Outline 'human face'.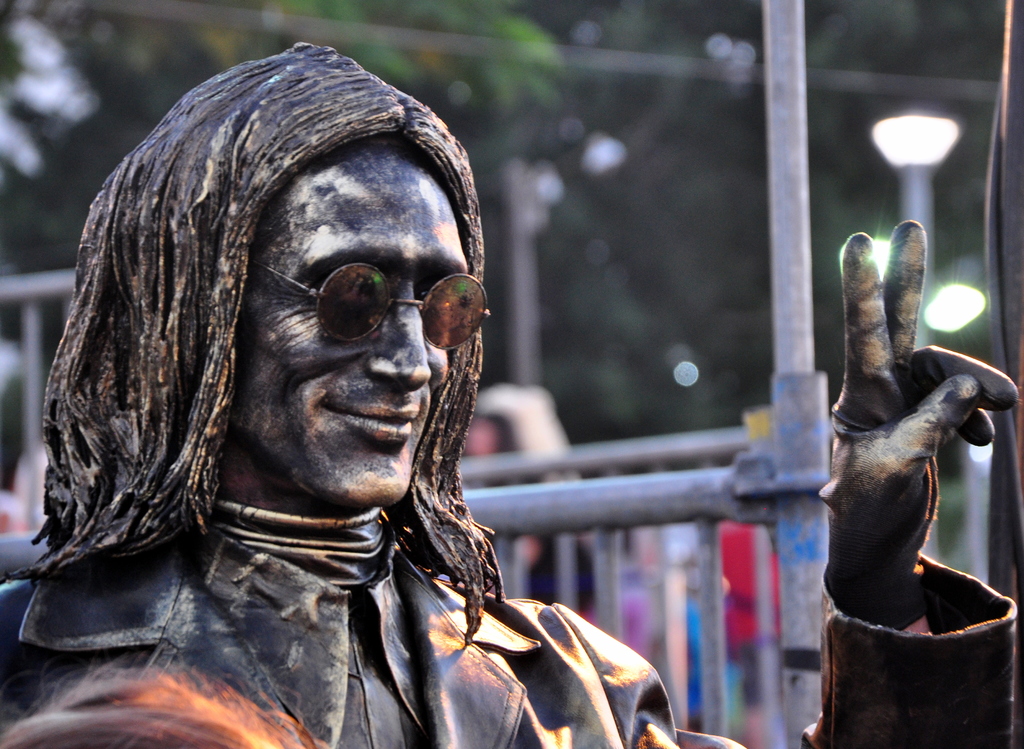
Outline: 221,133,470,504.
